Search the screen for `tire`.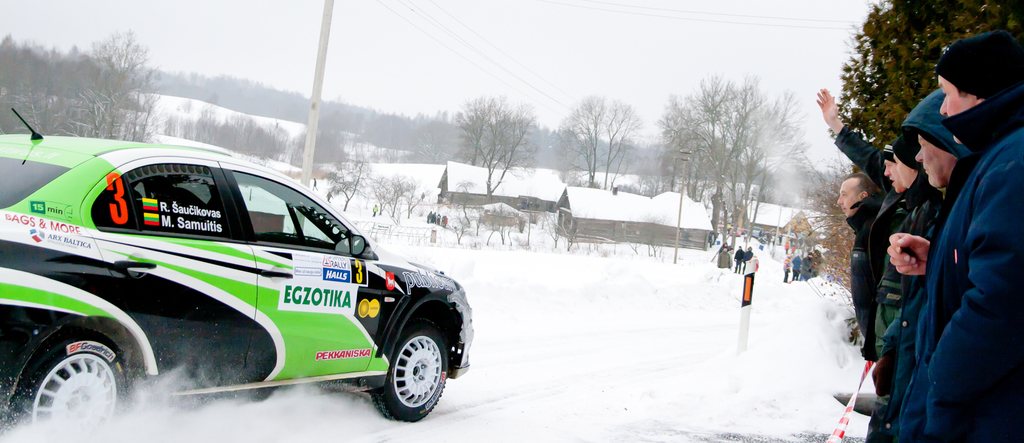
Found at [376, 322, 449, 421].
